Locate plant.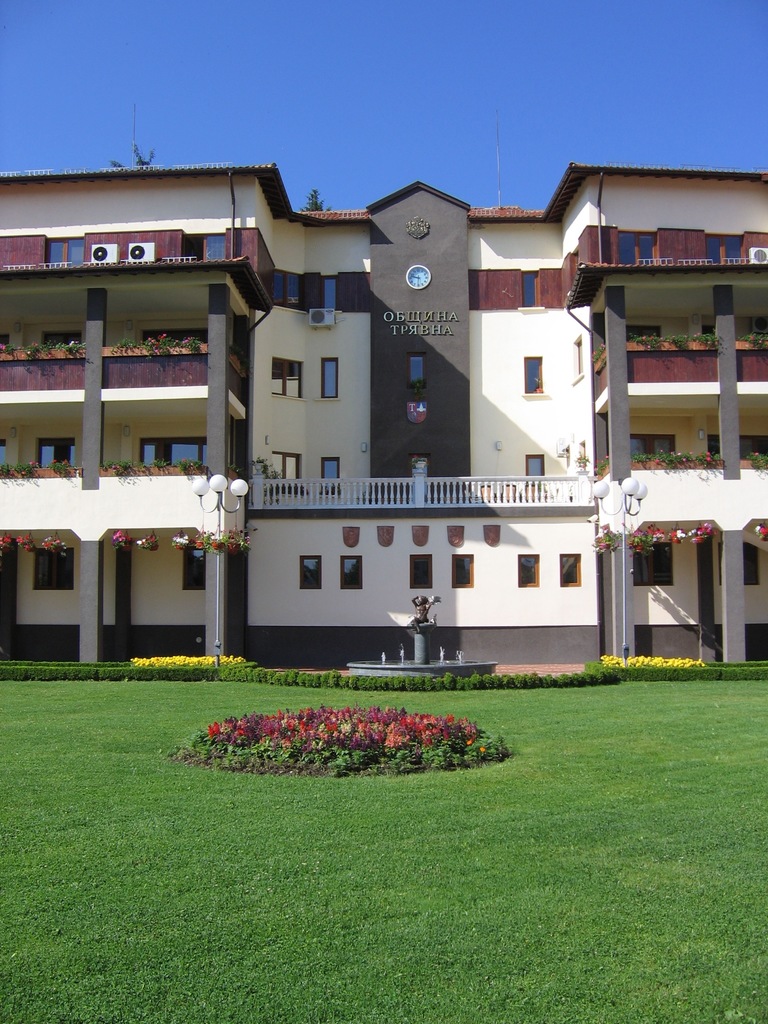
Bounding box: 13 532 37 553.
